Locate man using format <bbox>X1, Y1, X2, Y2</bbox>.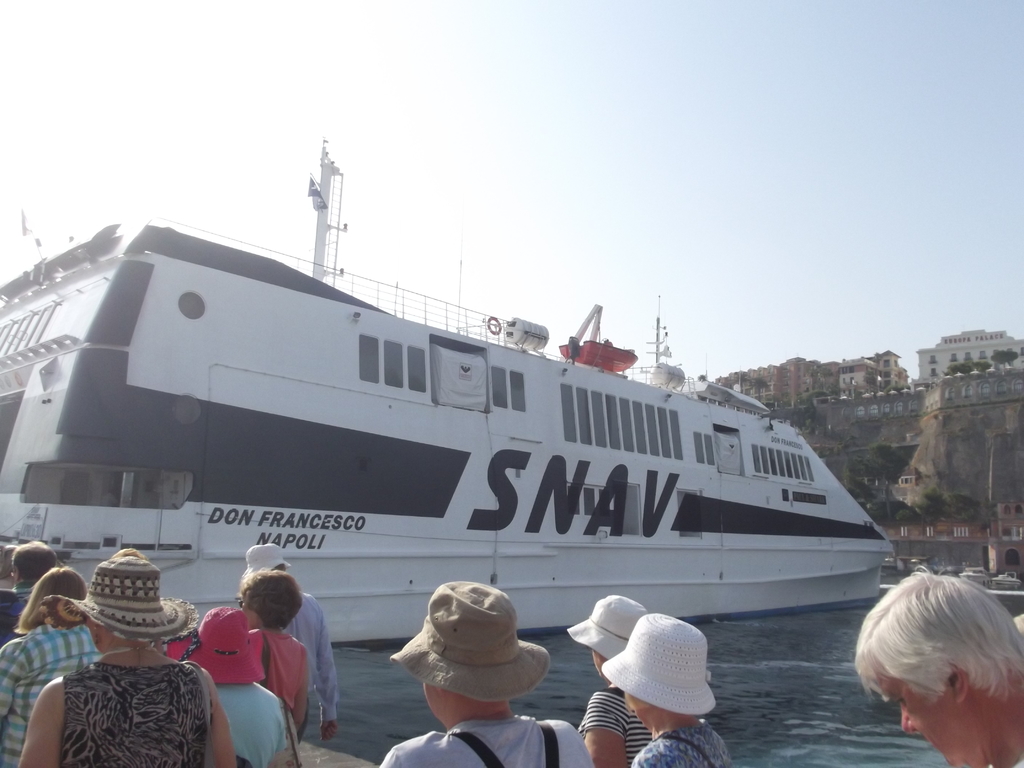
<bbox>12, 539, 56, 600</bbox>.
